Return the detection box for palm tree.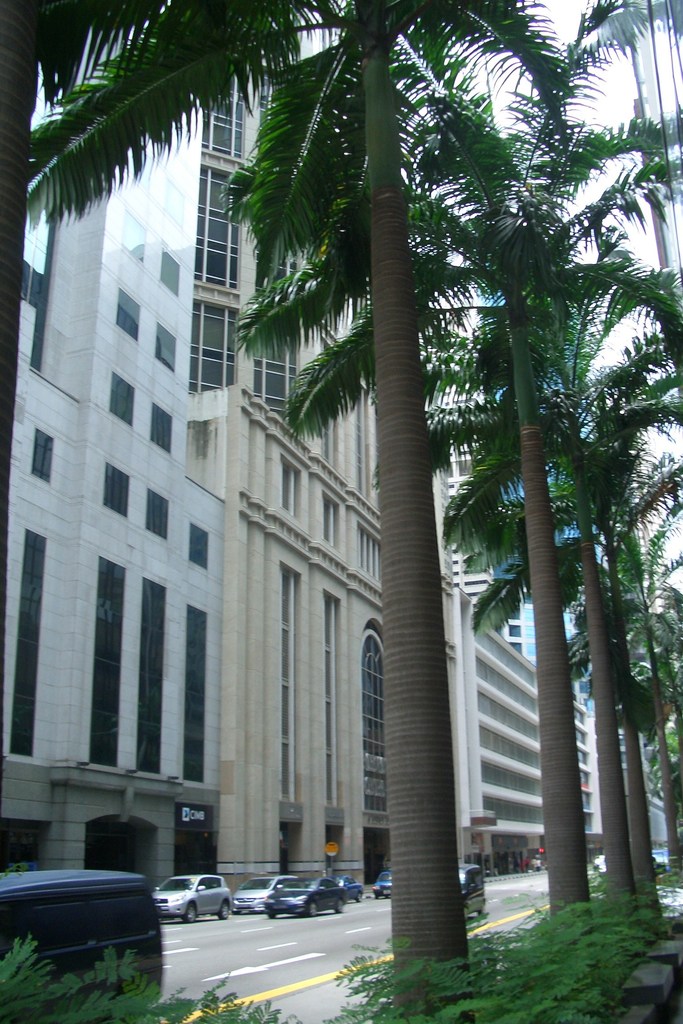
[left=230, top=44, right=526, bottom=1023].
